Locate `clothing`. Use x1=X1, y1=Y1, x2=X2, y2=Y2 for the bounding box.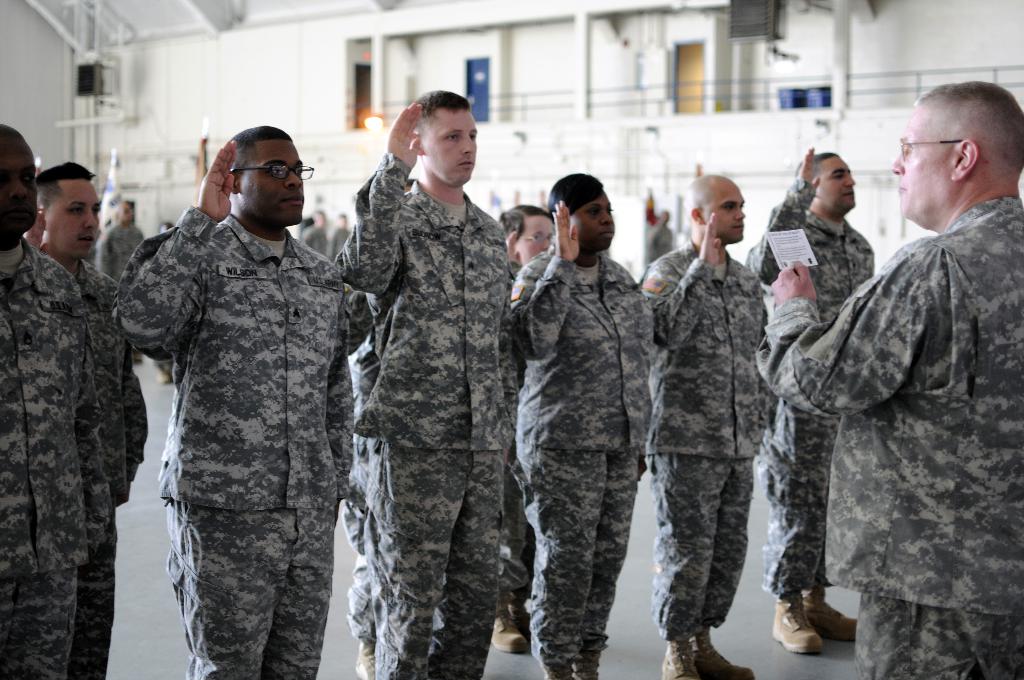
x1=489, y1=242, x2=640, y2=679.
